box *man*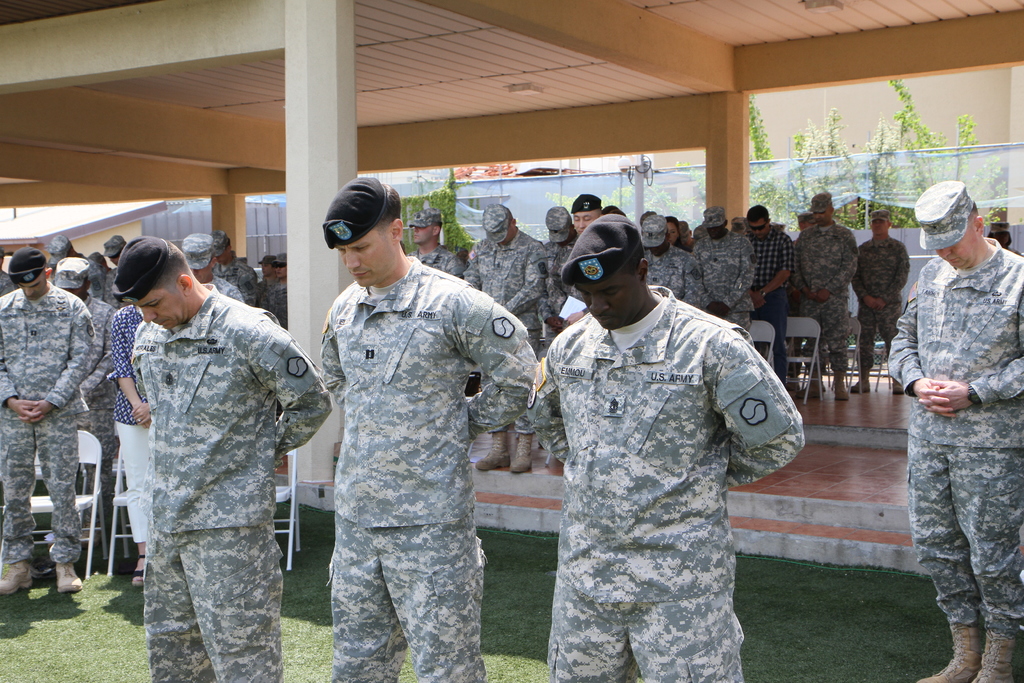
x1=300, y1=106, x2=540, y2=682
